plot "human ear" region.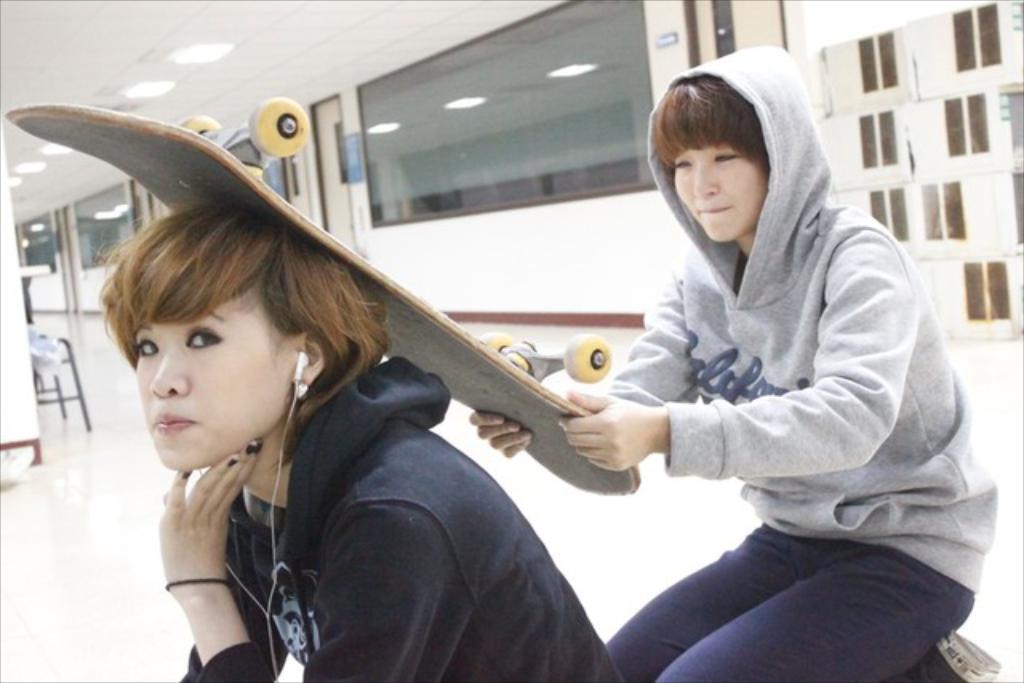
Plotted at bbox=(296, 331, 323, 387).
